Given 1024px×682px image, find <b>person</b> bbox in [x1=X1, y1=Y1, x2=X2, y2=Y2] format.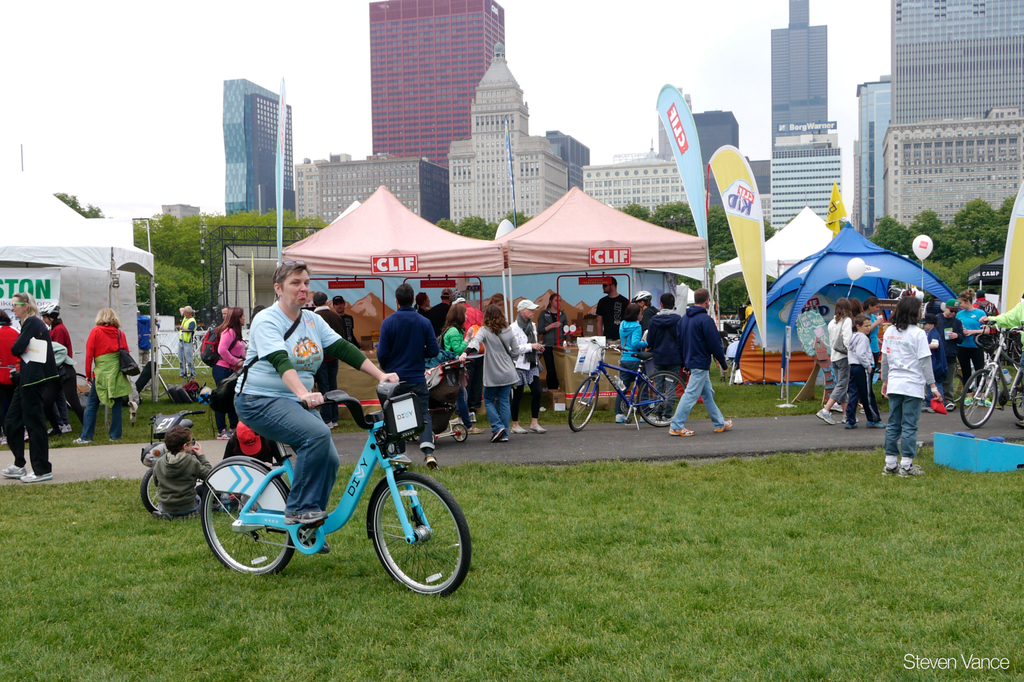
[x1=533, y1=288, x2=578, y2=390].
